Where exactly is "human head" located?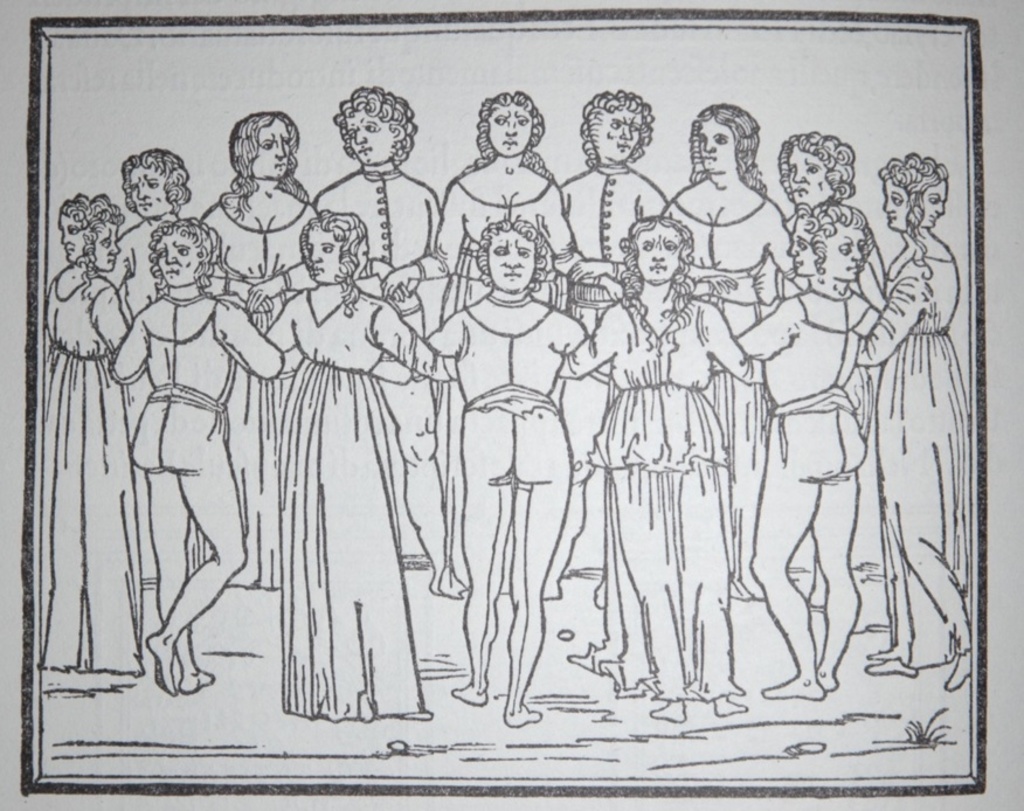
Its bounding box is x1=818, y1=206, x2=869, y2=279.
